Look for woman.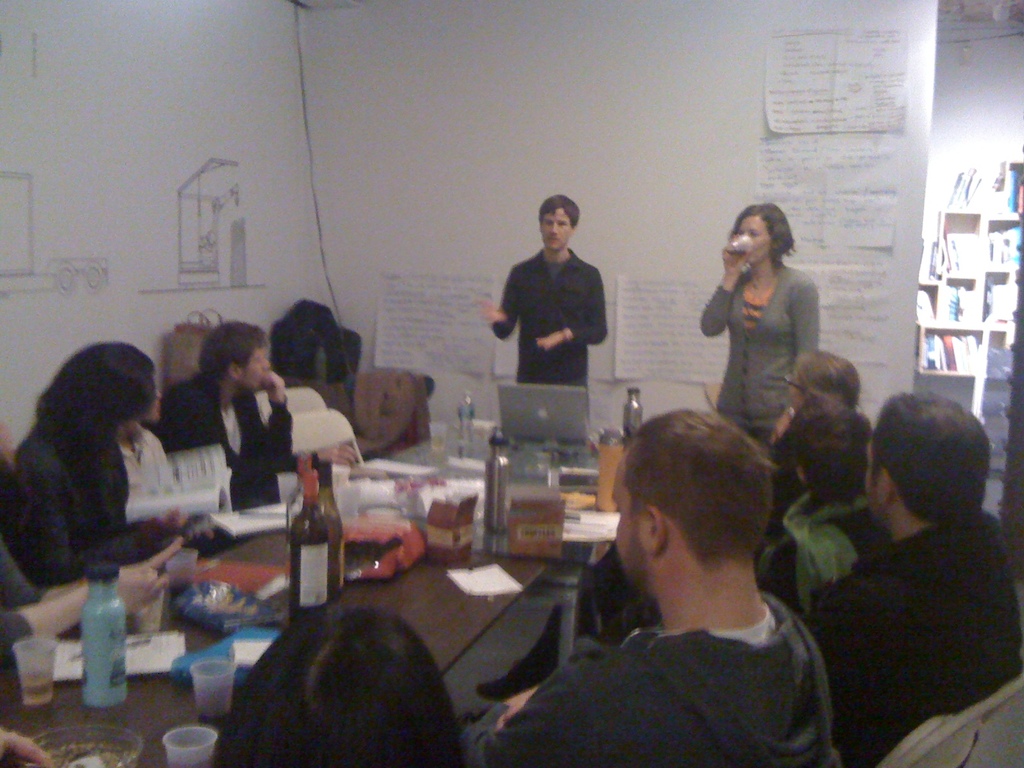
Found: bbox=(698, 191, 834, 454).
